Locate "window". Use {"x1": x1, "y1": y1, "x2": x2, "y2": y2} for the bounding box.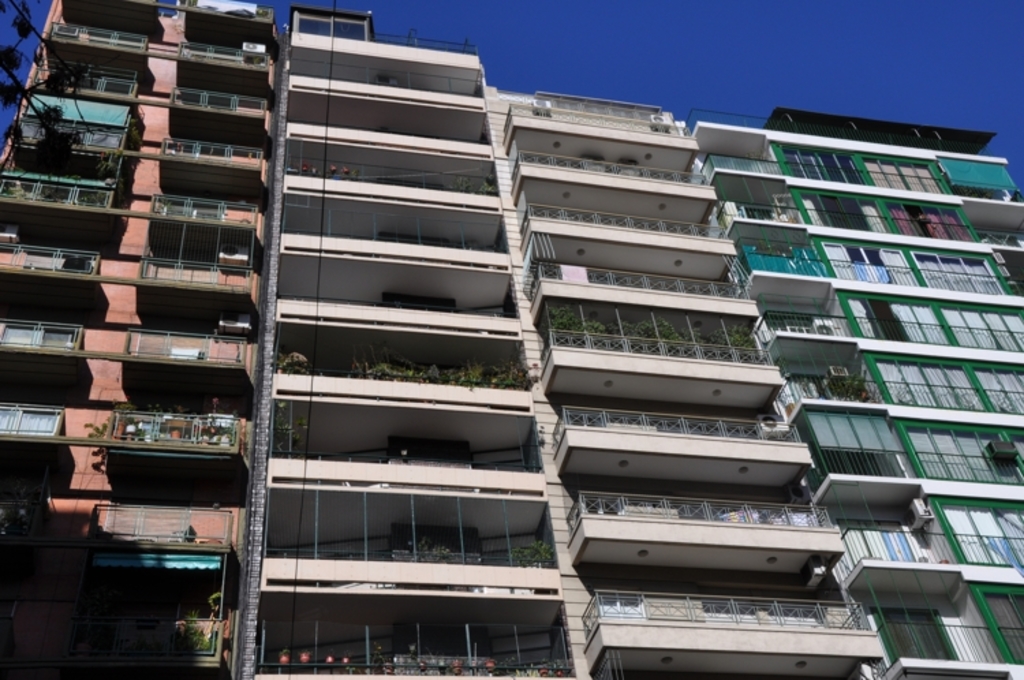
{"x1": 934, "y1": 498, "x2": 1023, "y2": 565}.
